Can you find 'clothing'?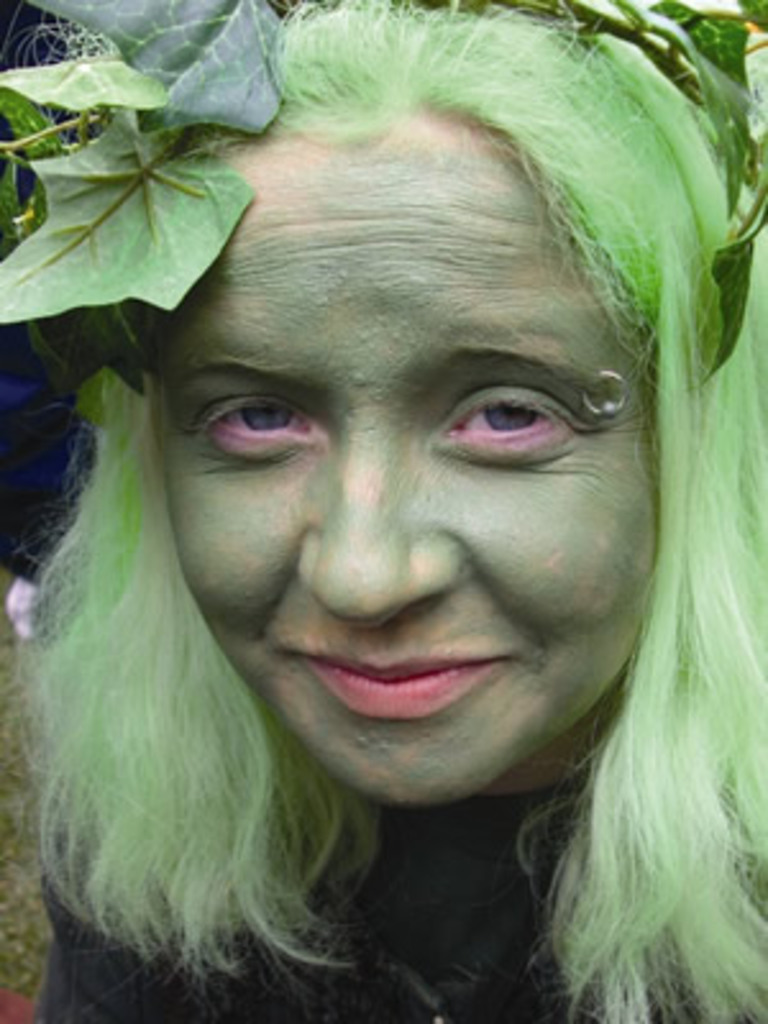
Yes, bounding box: detection(28, 753, 765, 1021).
